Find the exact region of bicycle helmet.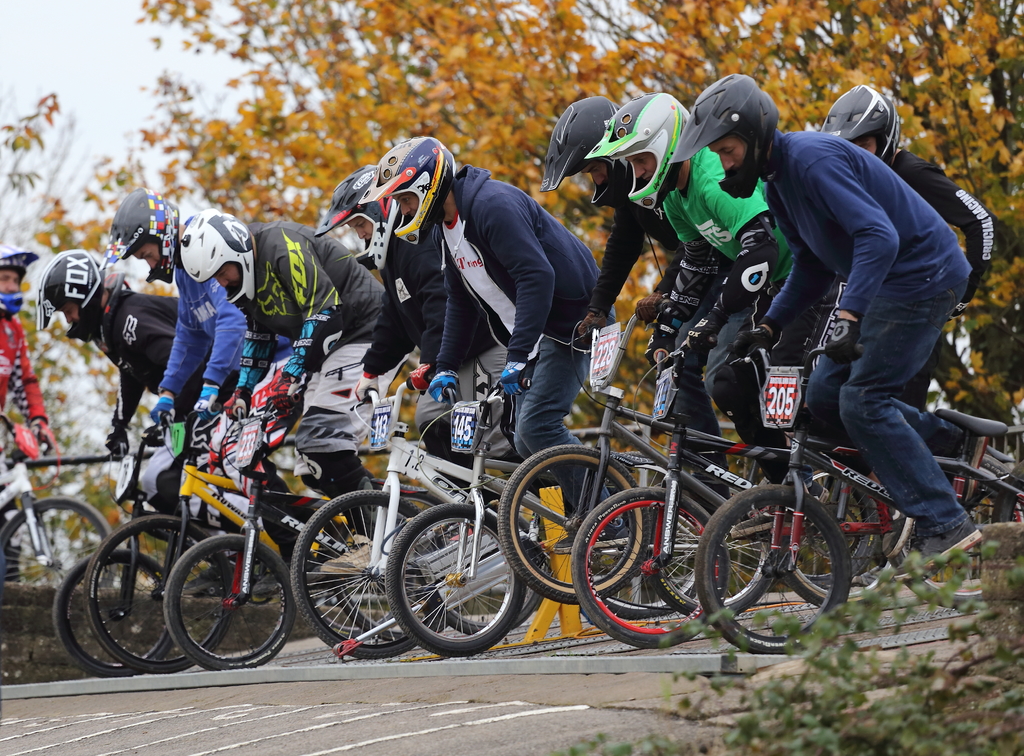
Exact region: <box>317,172,399,268</box>.
